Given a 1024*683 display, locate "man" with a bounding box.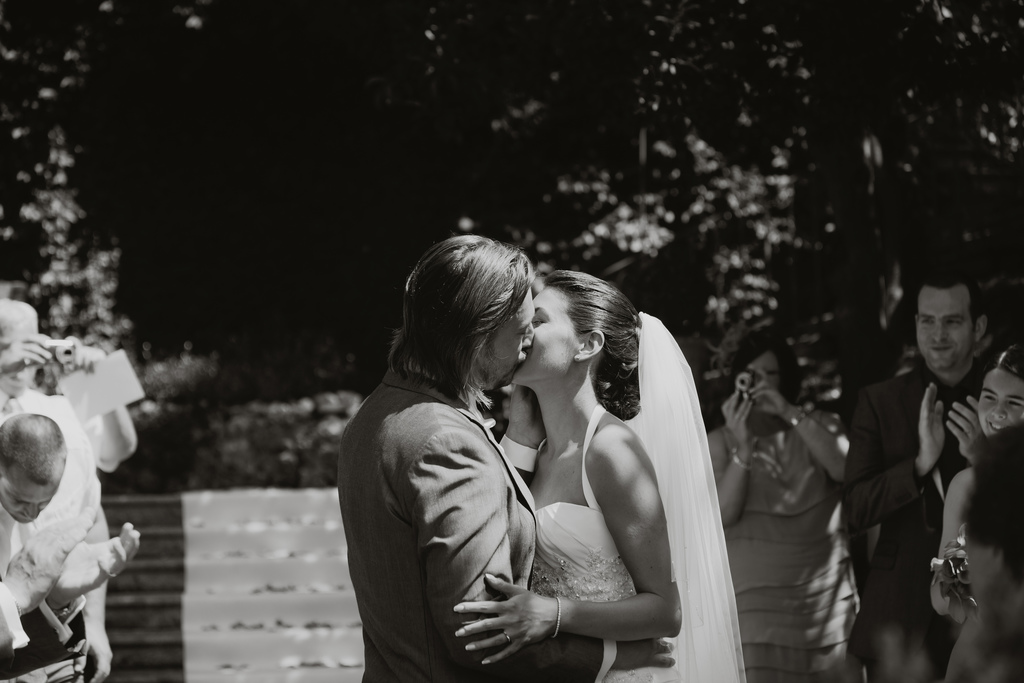
Located: crop(330, 227, 685, 682).
